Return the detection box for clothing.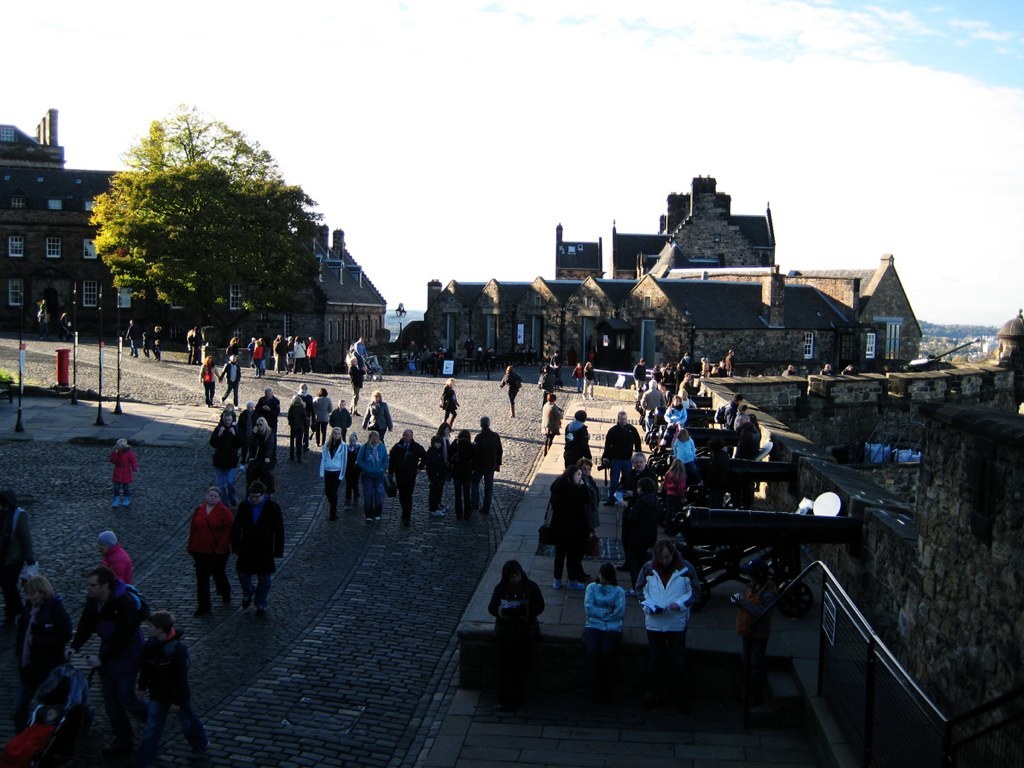
box(544, 457, 611, 591).
